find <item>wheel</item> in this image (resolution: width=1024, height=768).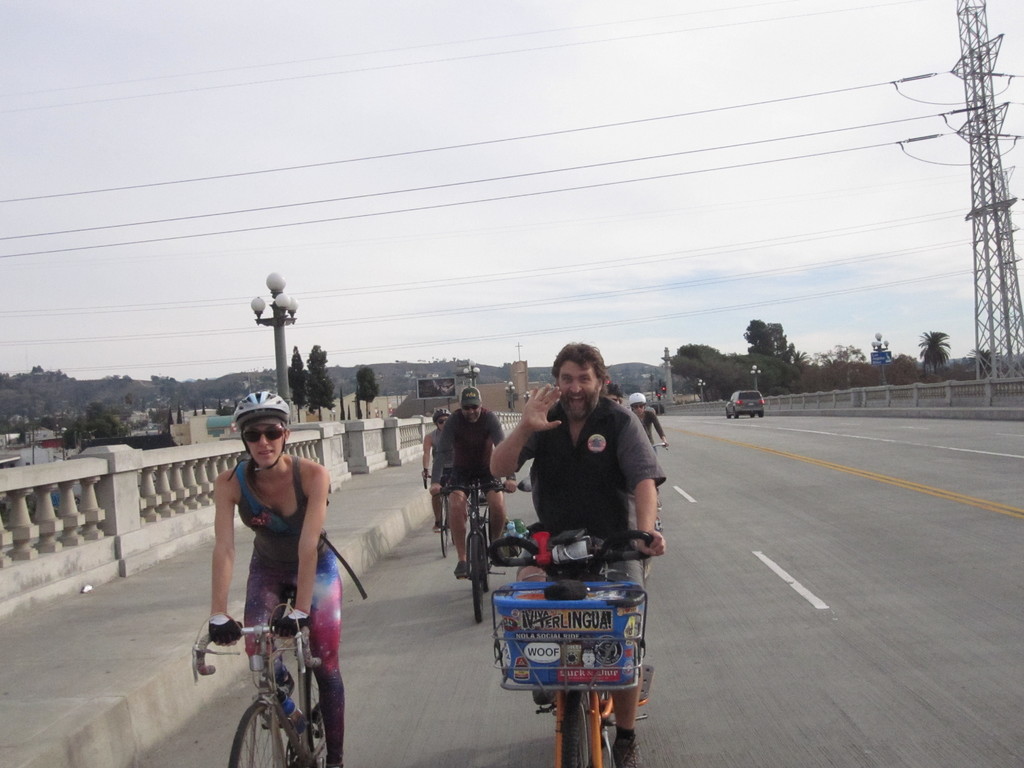
<region>230, 700, 285, 767</region>.
